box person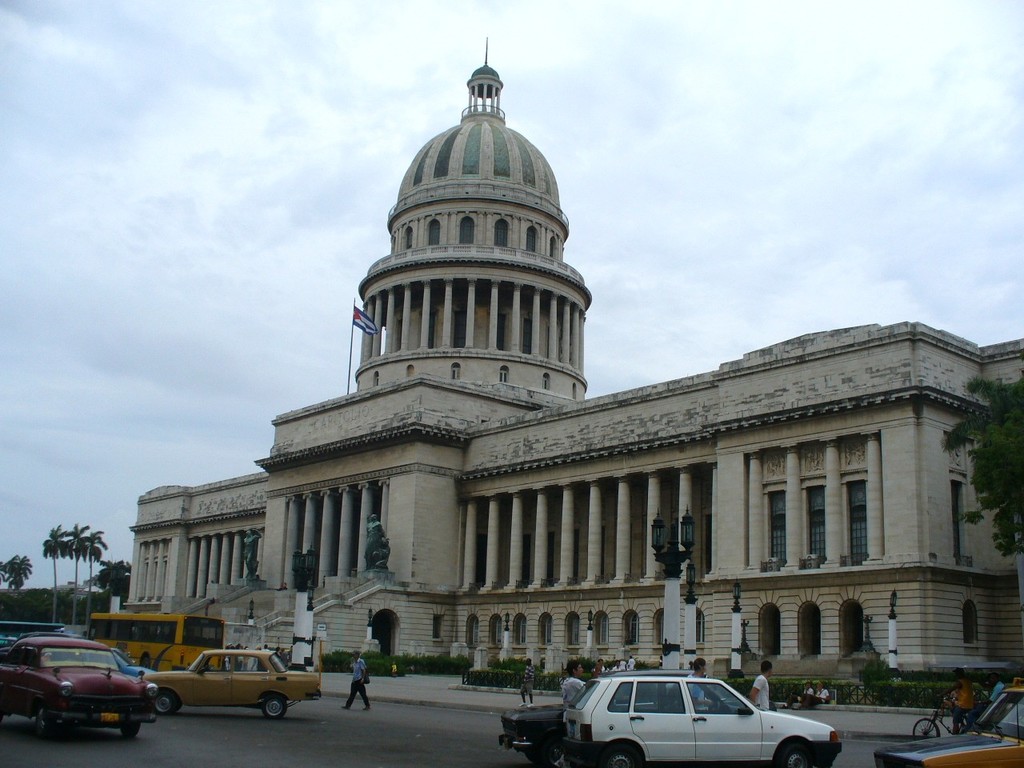
{"x1": 686, "y1": 661, "x2": 721, "y2": 719}
